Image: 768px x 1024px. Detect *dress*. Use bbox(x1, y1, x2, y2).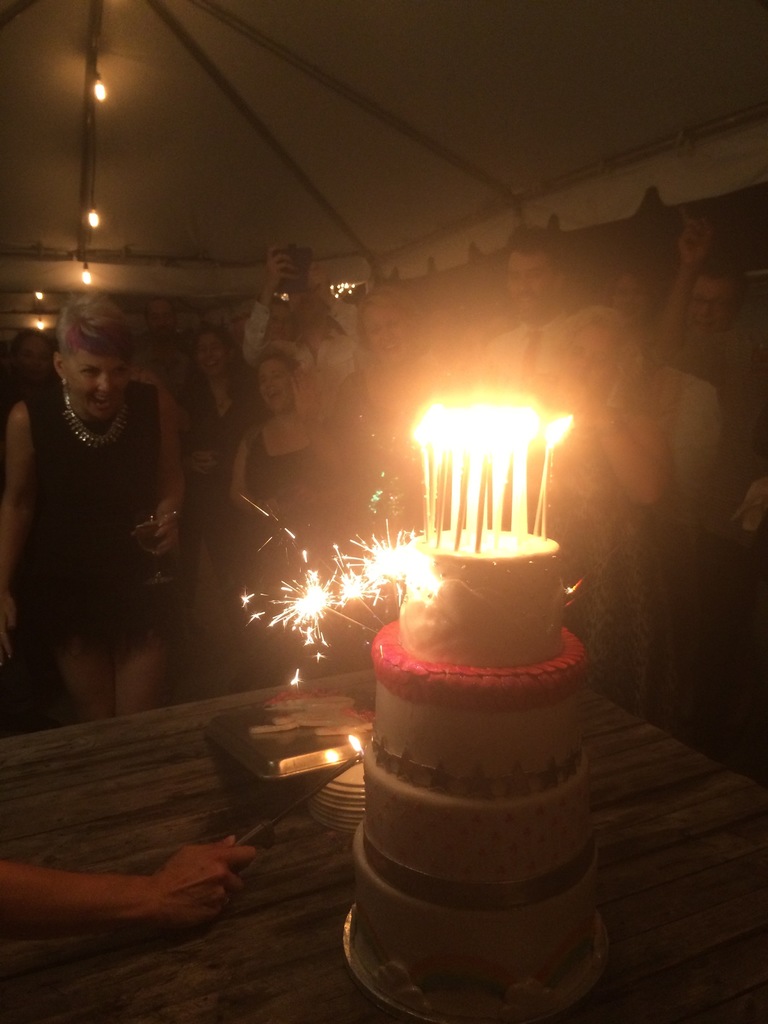
bbox(250, 405, 332, 579).
